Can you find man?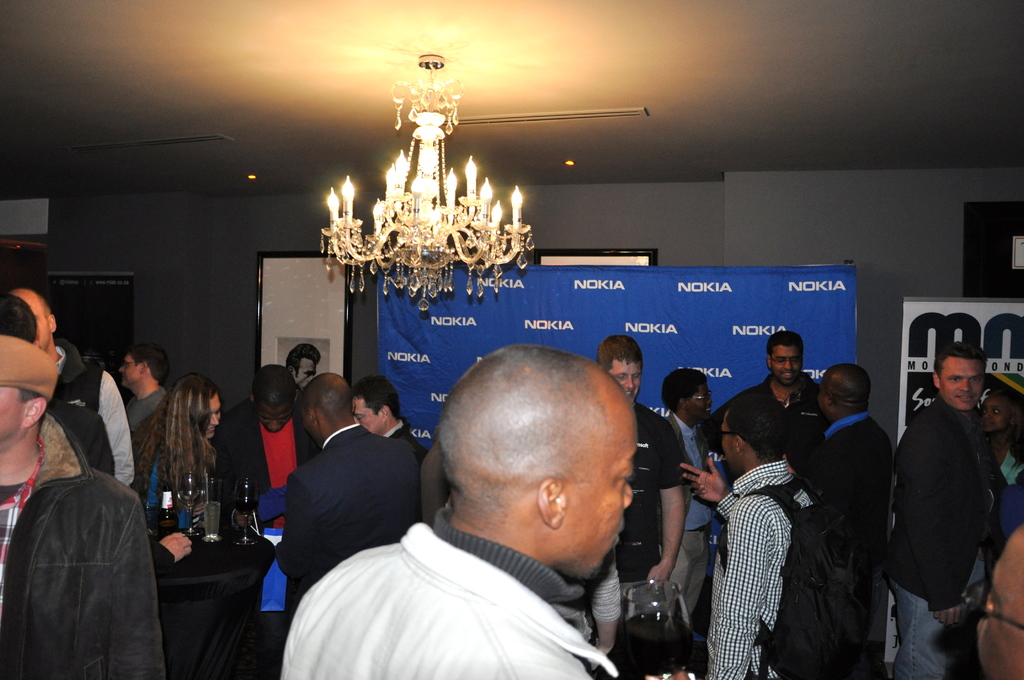
Yes, bounding box: box=[289, 343, 320, 388].
